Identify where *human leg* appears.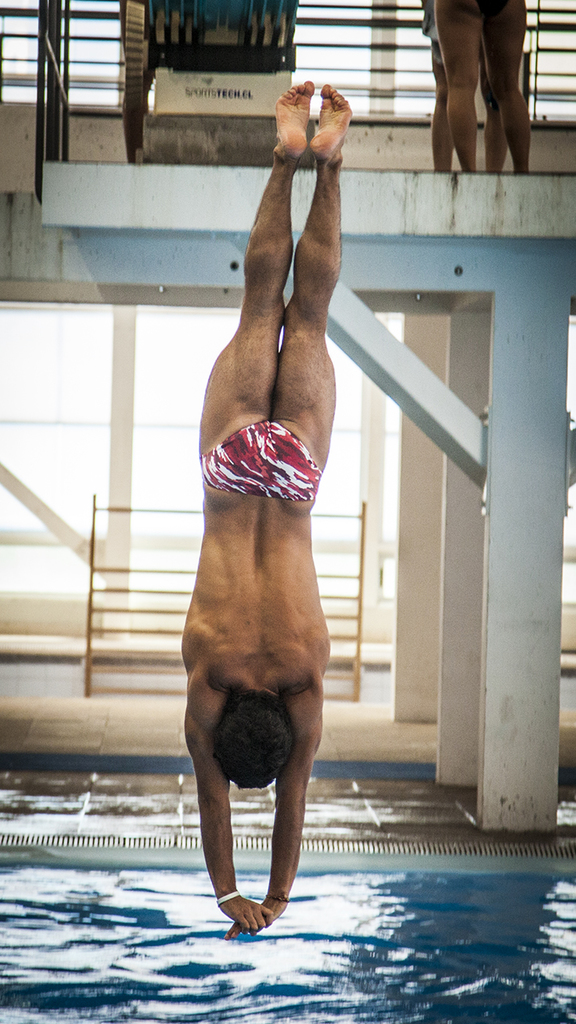
Appears at (left=486, top=0, right=534, bottom=174).
